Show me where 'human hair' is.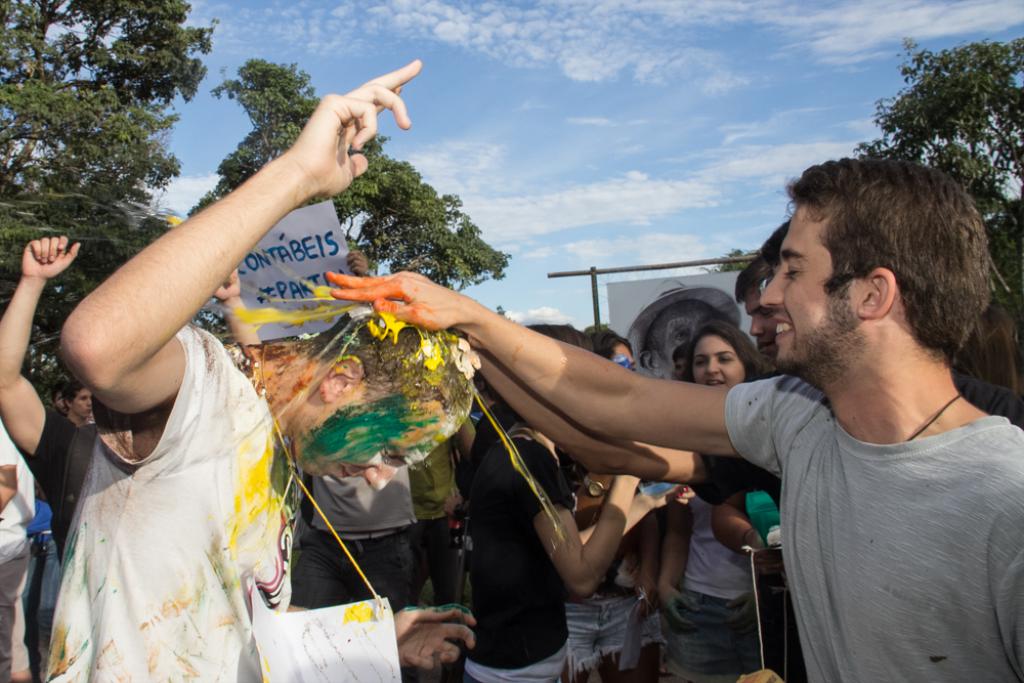
'human hair' is at rect(50, 384, 59, 411).
